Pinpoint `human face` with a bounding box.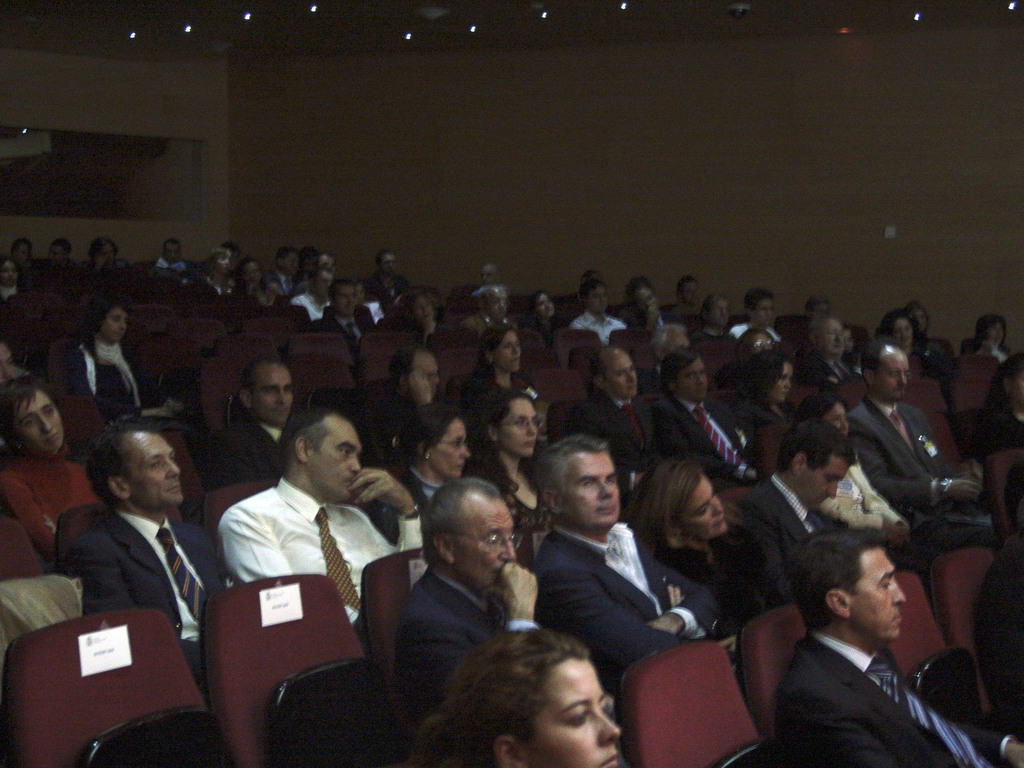
bbox(753, 333, 773, 351).
